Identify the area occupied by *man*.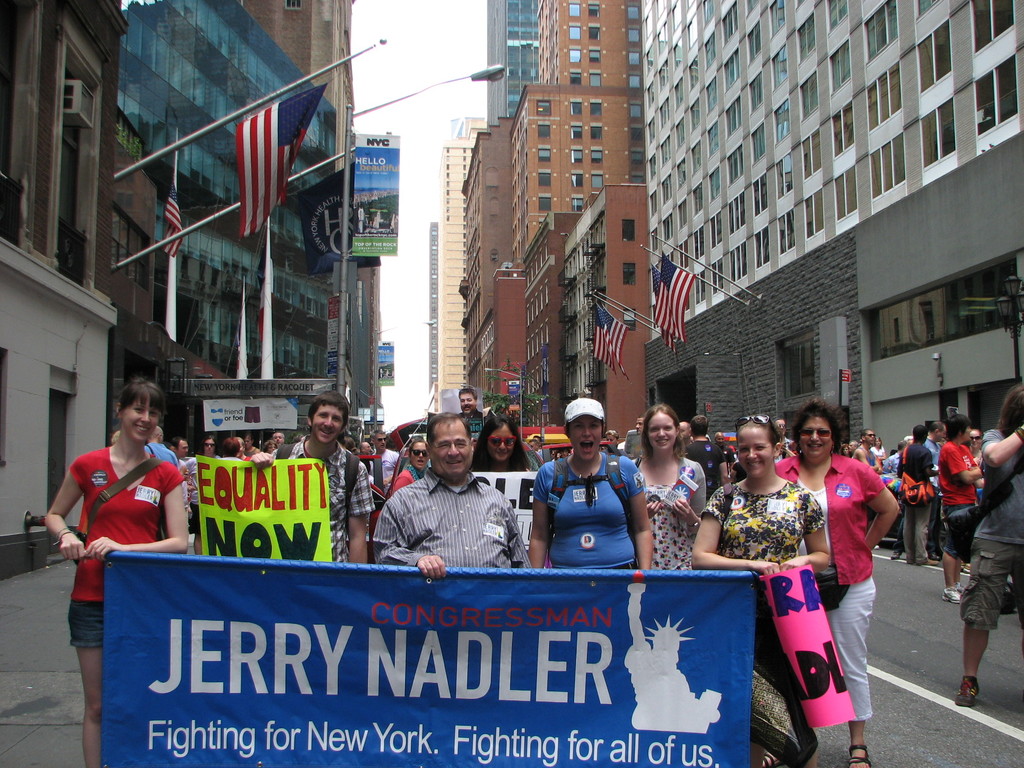
Area: rect(531, 435, 541, 445).
